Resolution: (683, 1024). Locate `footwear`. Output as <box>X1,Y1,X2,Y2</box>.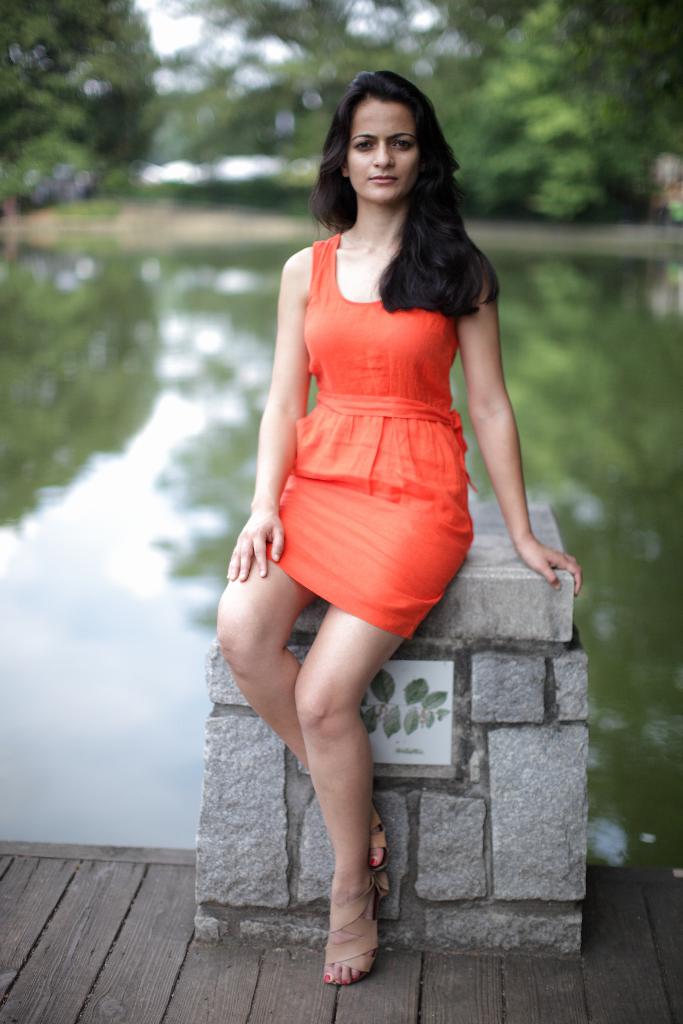
<box>375,806,391,876</box>.
